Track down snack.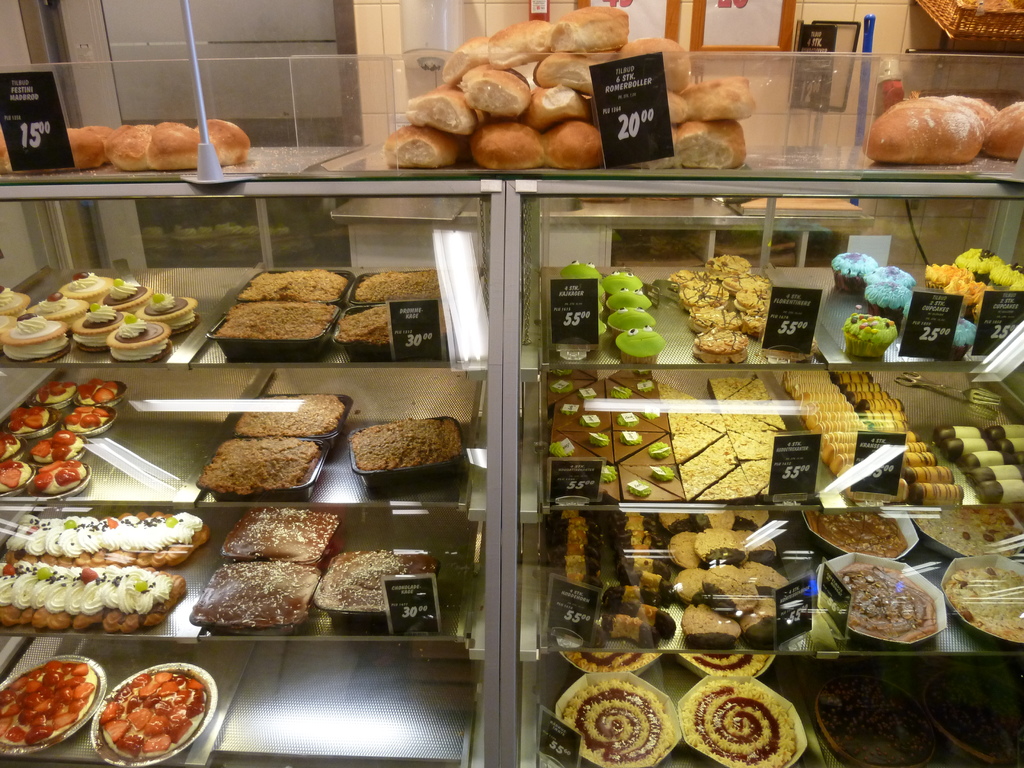
Tracked to <bbox>977, 100, 1023, 157</bbox>.
